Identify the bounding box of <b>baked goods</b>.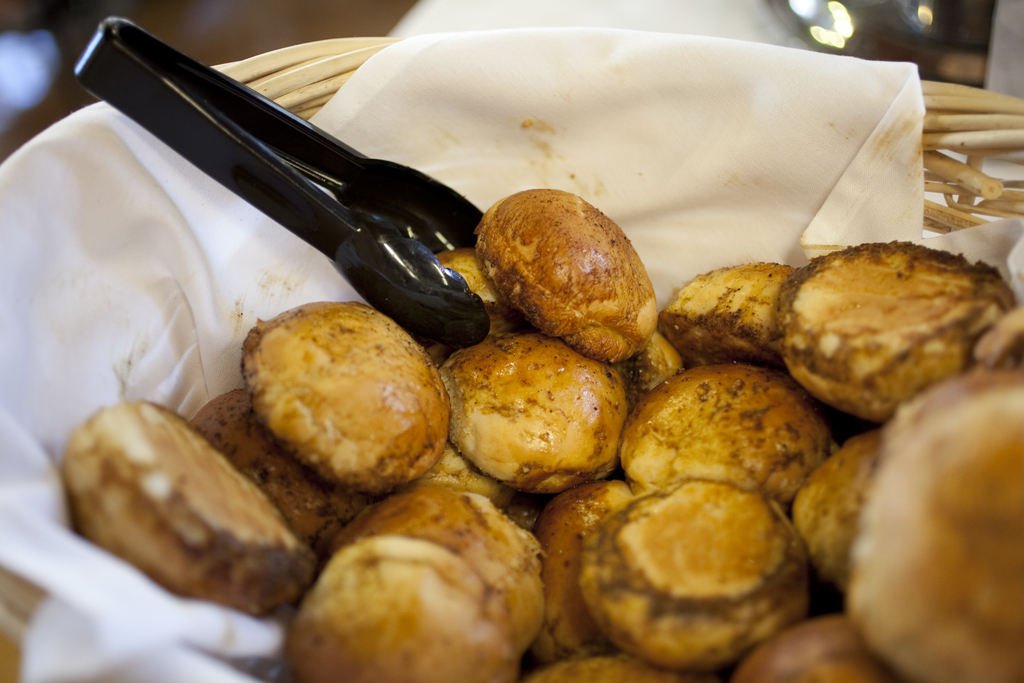
x1=243, y1=300, x2=448, y2=494.
